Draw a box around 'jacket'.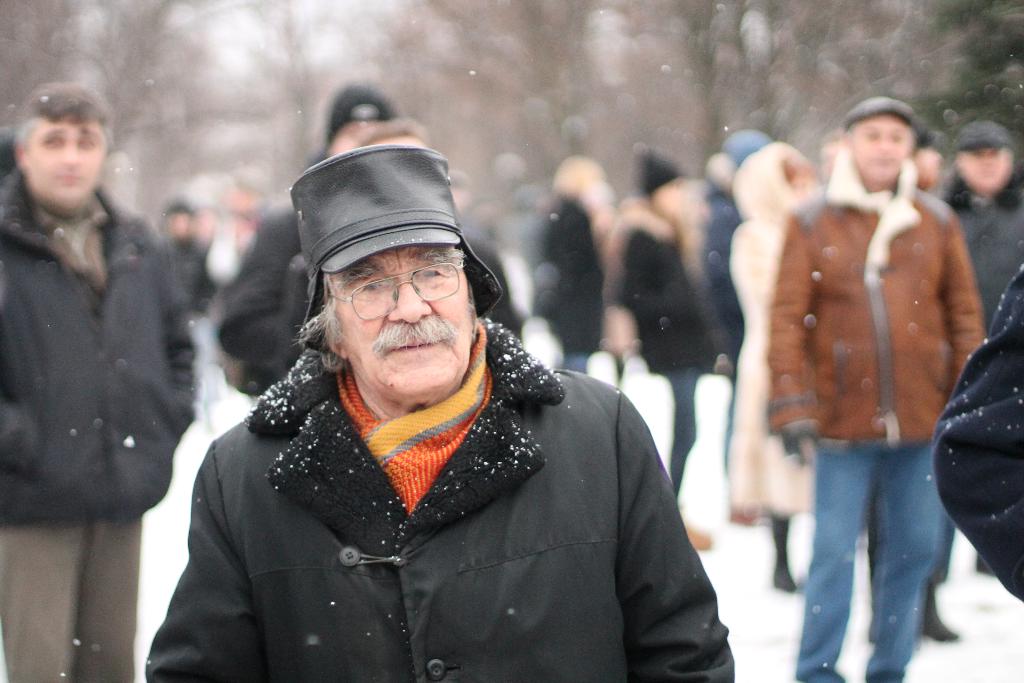
[210, 185, 324, 399].
